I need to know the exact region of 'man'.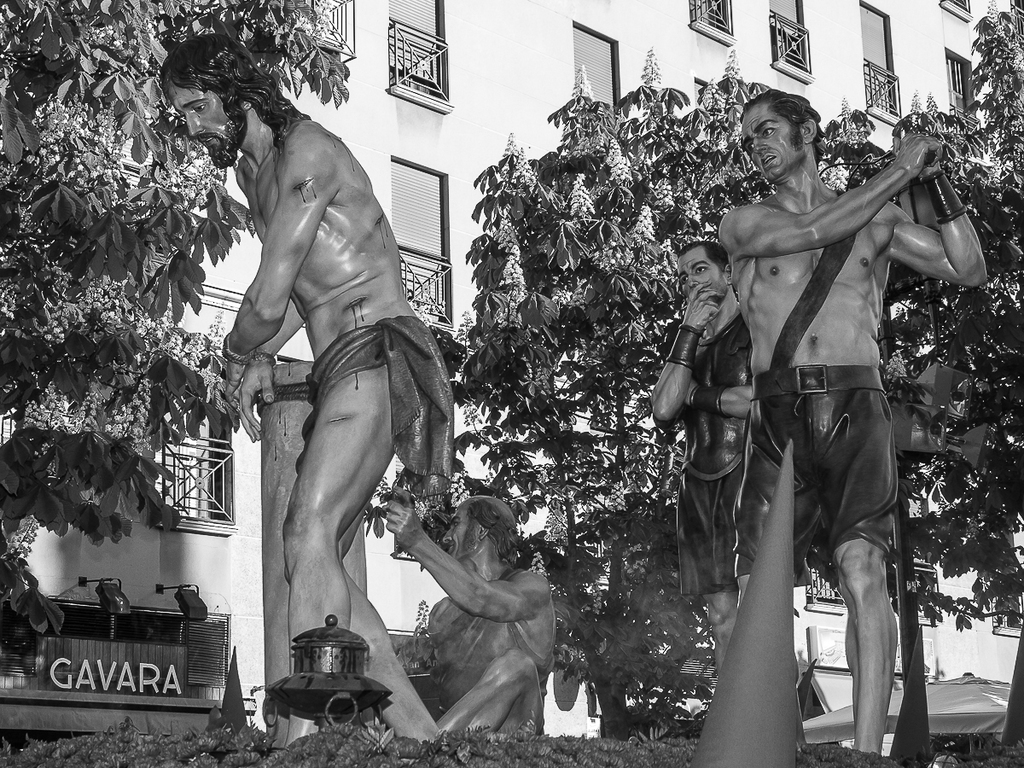
Region: x1=383 y1=495 x2=556 y2=738.
